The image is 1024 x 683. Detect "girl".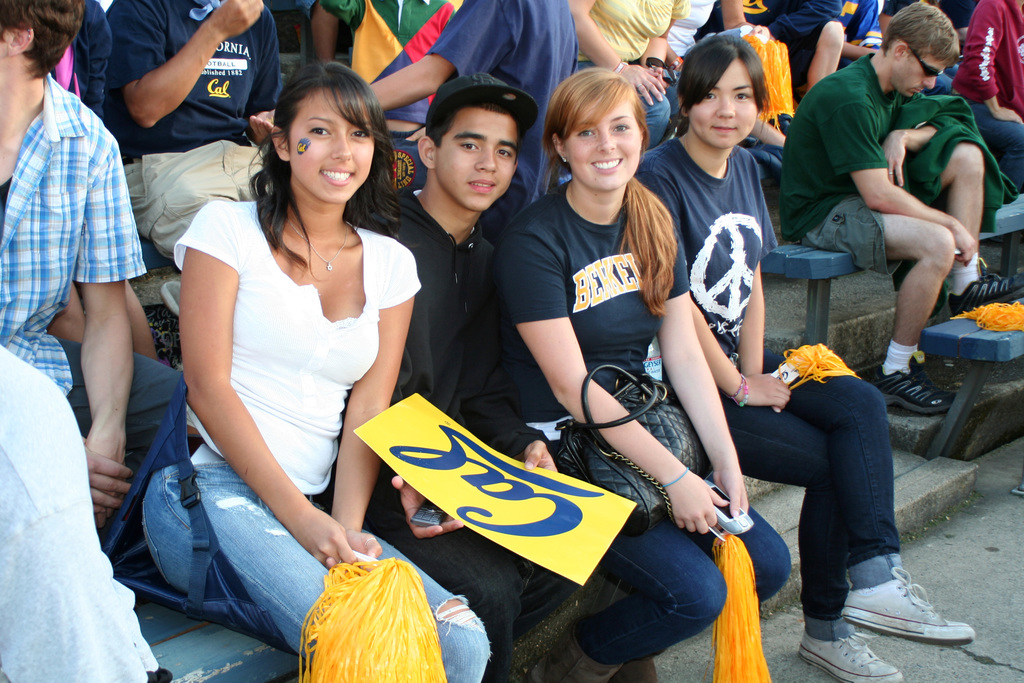
Detection: bbox=[493, 63, 792, 682].
